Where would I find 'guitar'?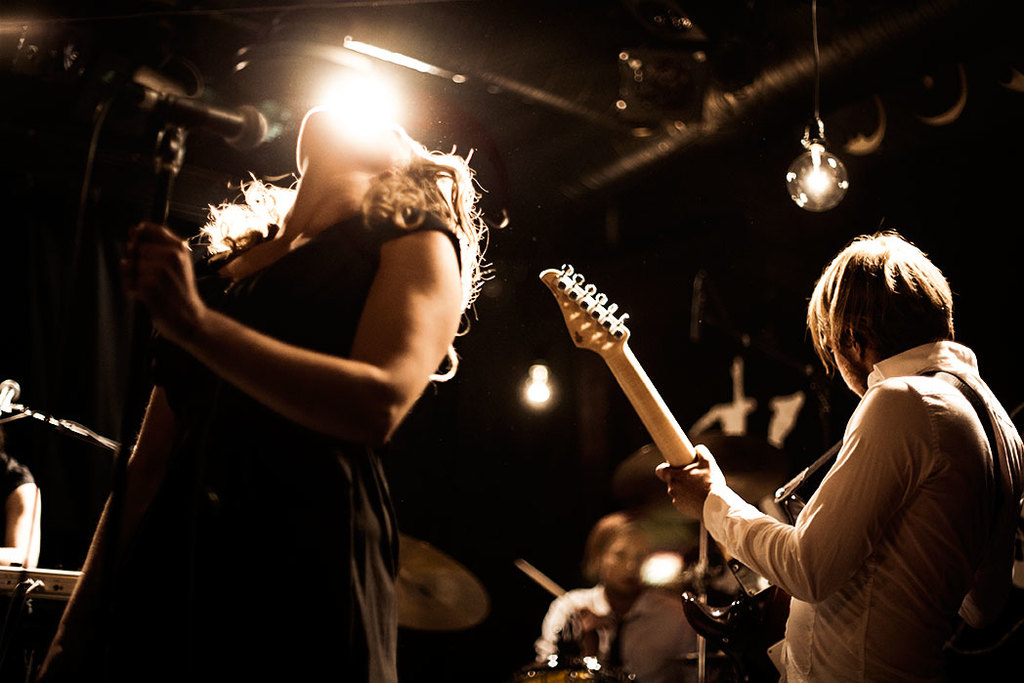
At box(539, 269, 790, 682).
